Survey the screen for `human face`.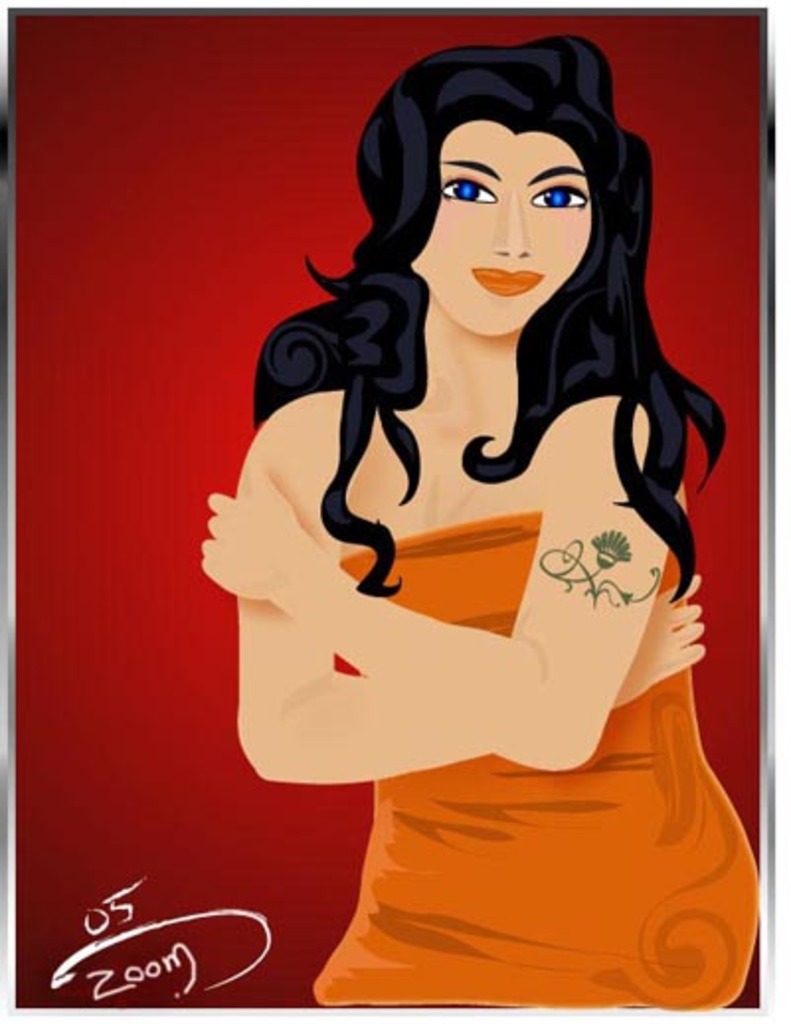
Survey found: bbox=[411, 127, 589, 342].
